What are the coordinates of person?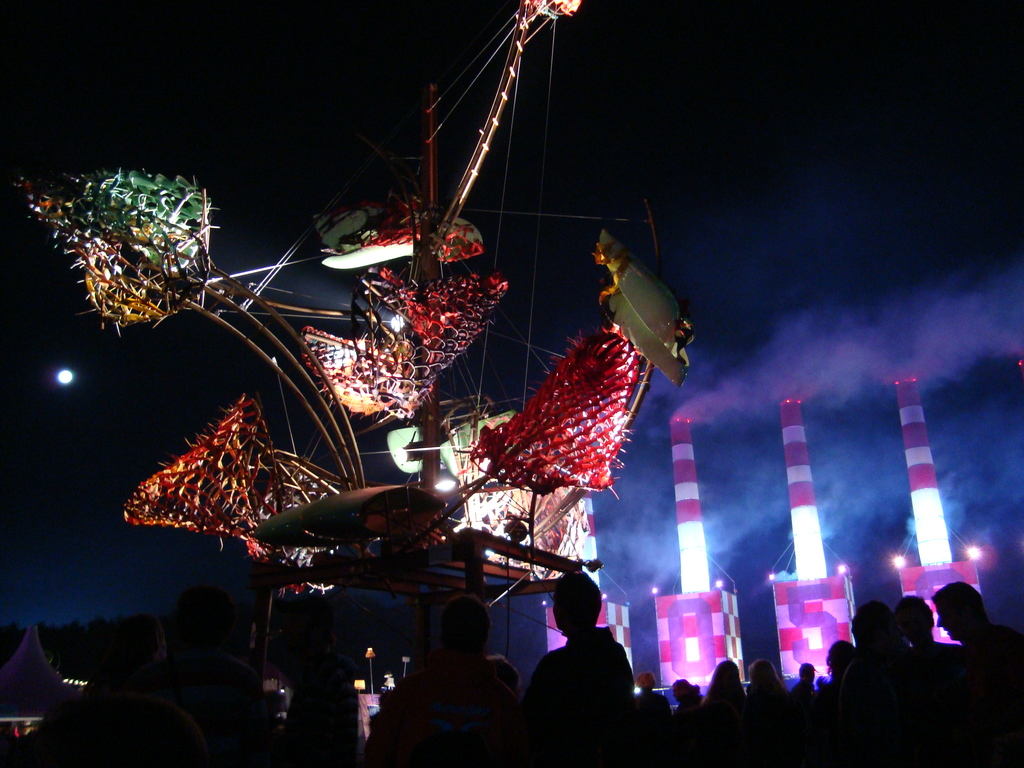
rect(673, 679, 709, 724).
